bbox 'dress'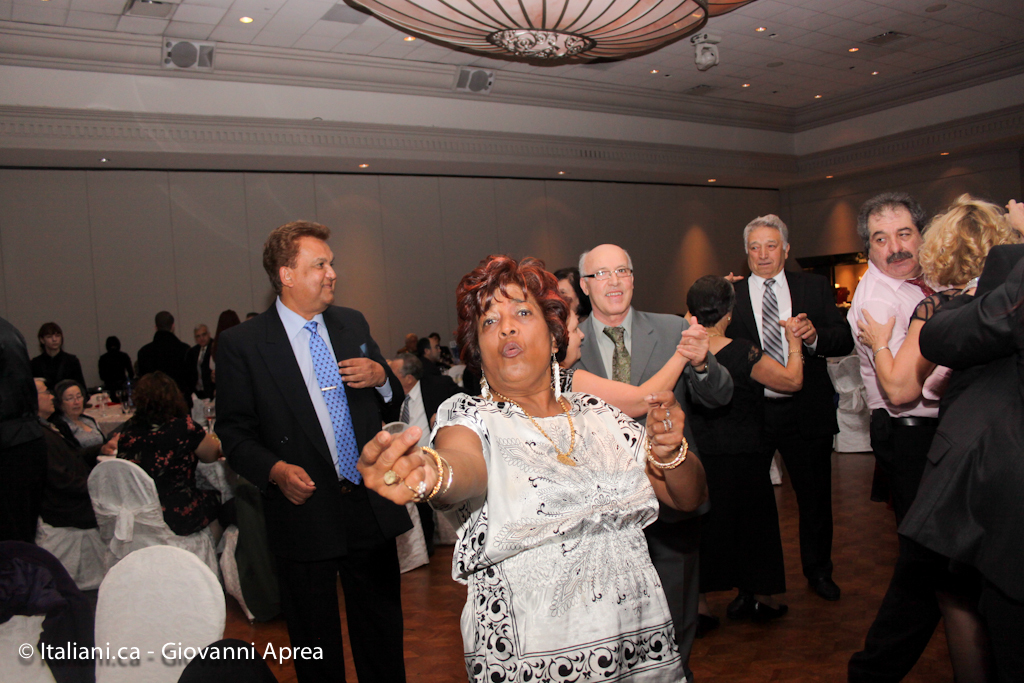
x1=115, y1=421, x2=226, y2=538
